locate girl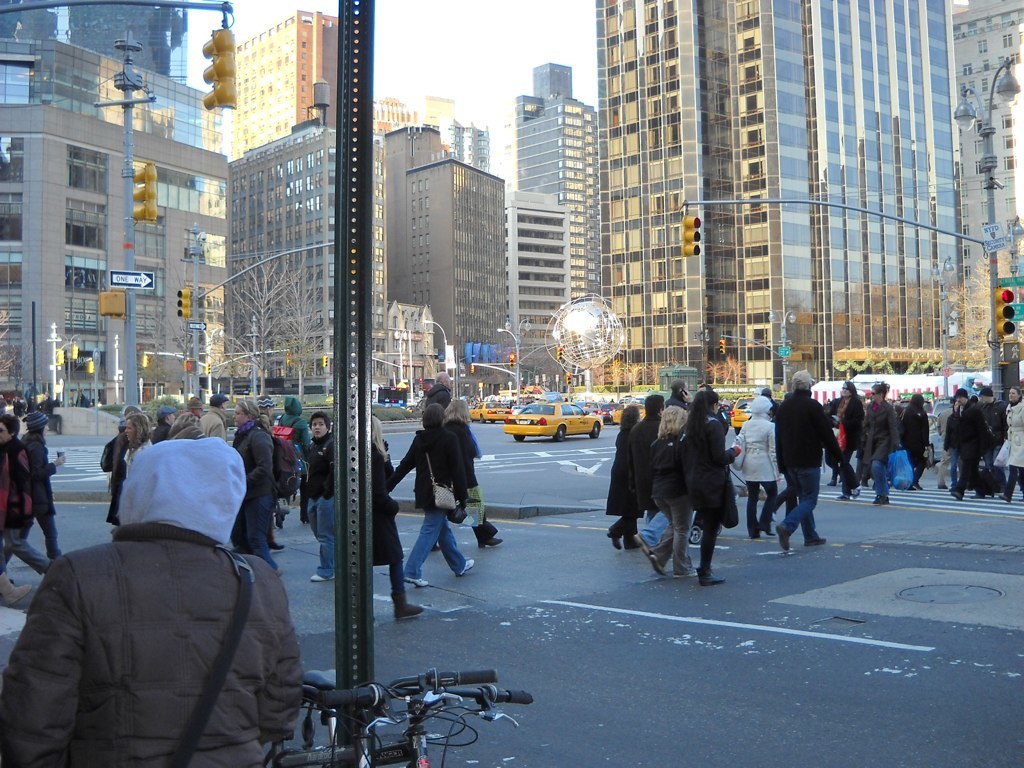
1006 386 1023 500
